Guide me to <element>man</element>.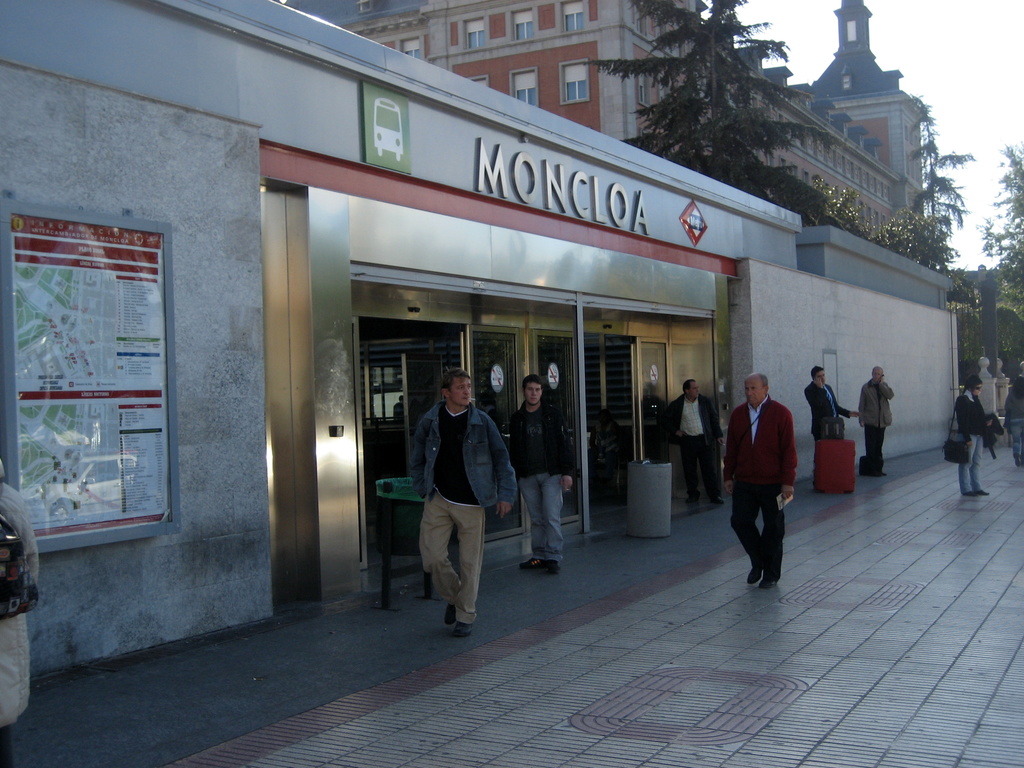
Guidance: <bbox>409, 364, 508, 633</bbox>.
